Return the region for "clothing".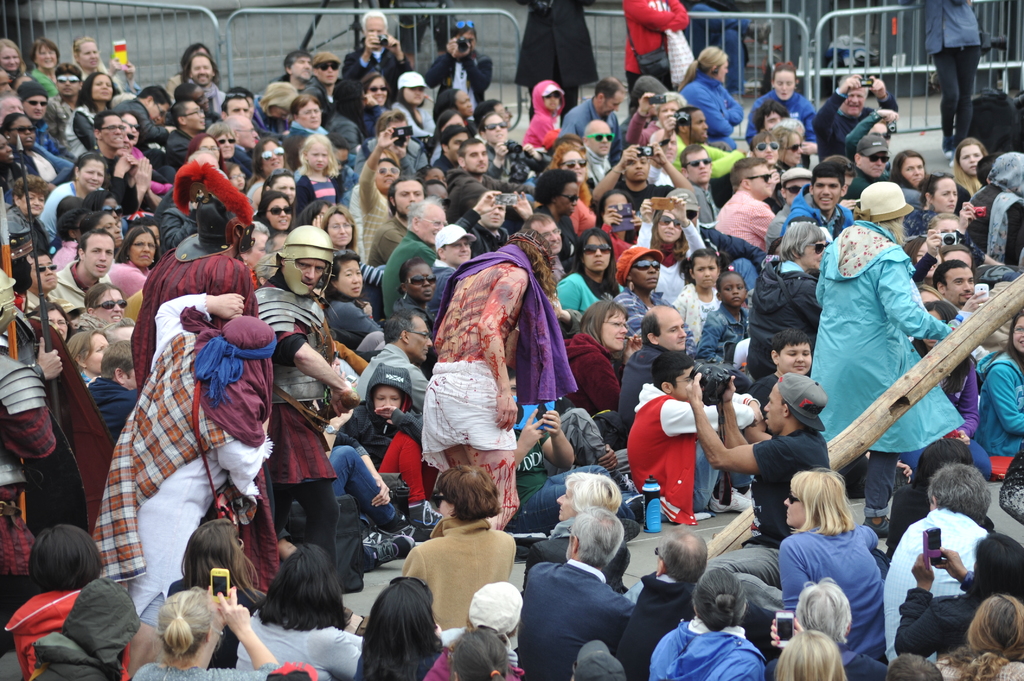
<region>292, 170, 354, 216</region>.
